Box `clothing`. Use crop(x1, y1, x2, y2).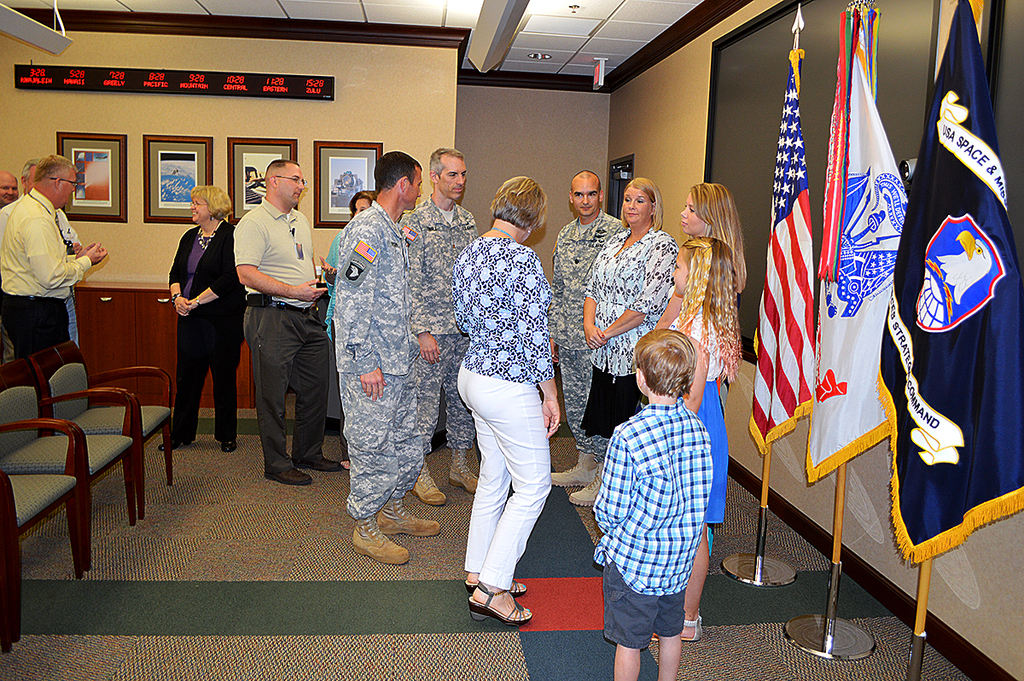
crop(0, 190, 82, 349).
